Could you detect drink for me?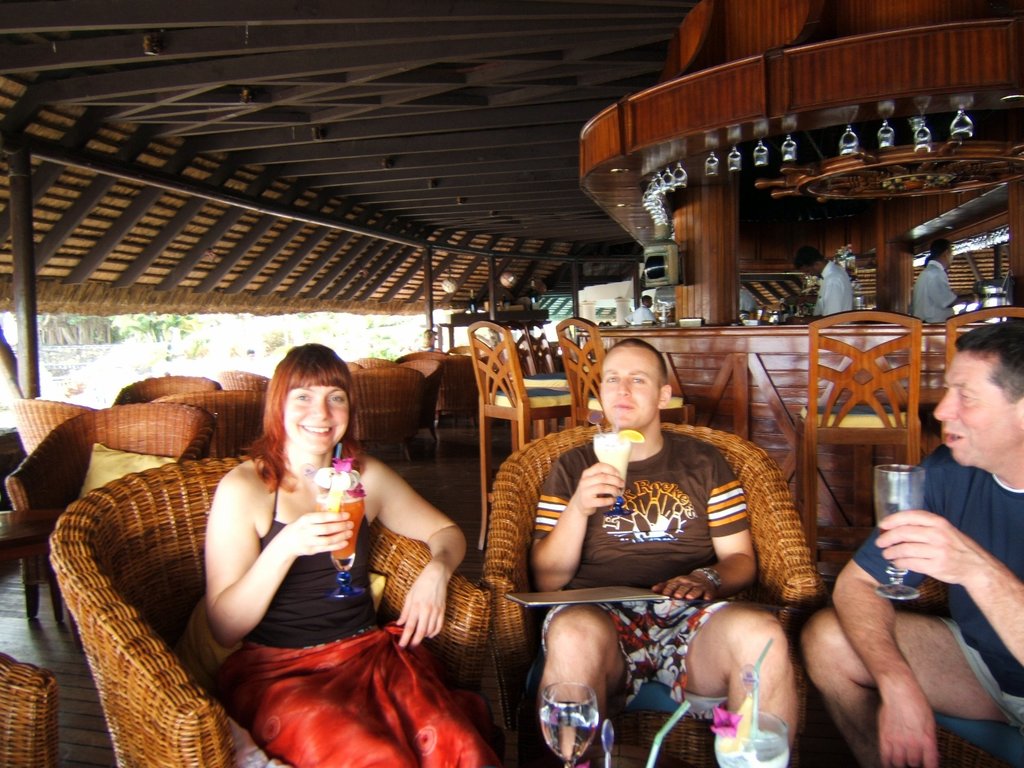
Detection result: Rect(715, 726, 792, 767).
